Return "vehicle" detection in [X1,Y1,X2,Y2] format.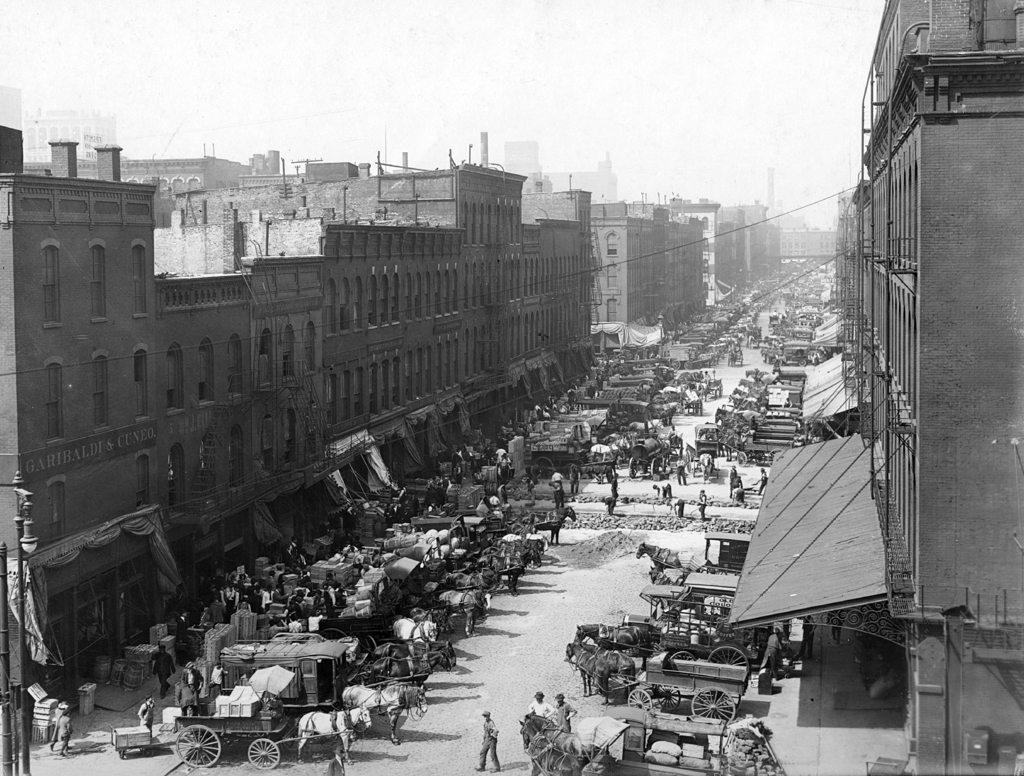
[623,430,688,485].
